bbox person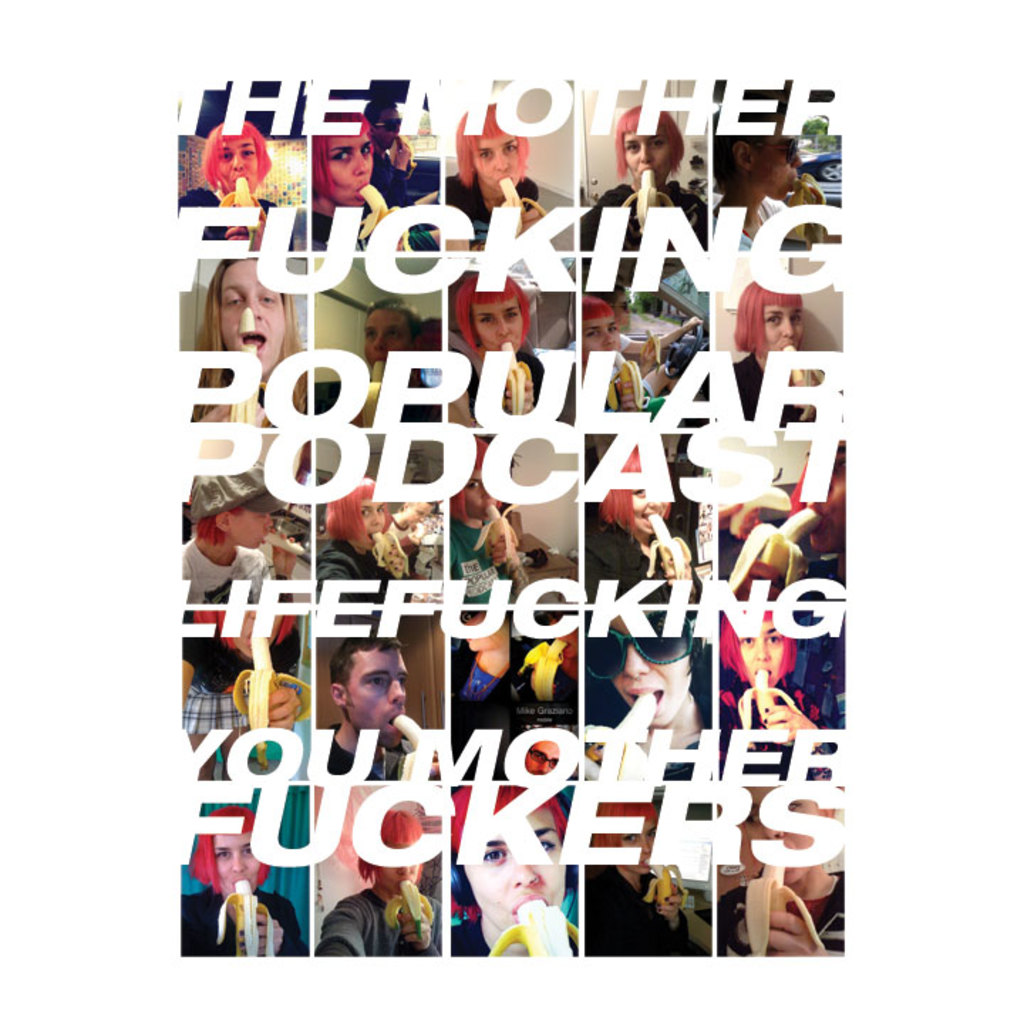
<bbox>324, 622, 439, 778</bbox>
